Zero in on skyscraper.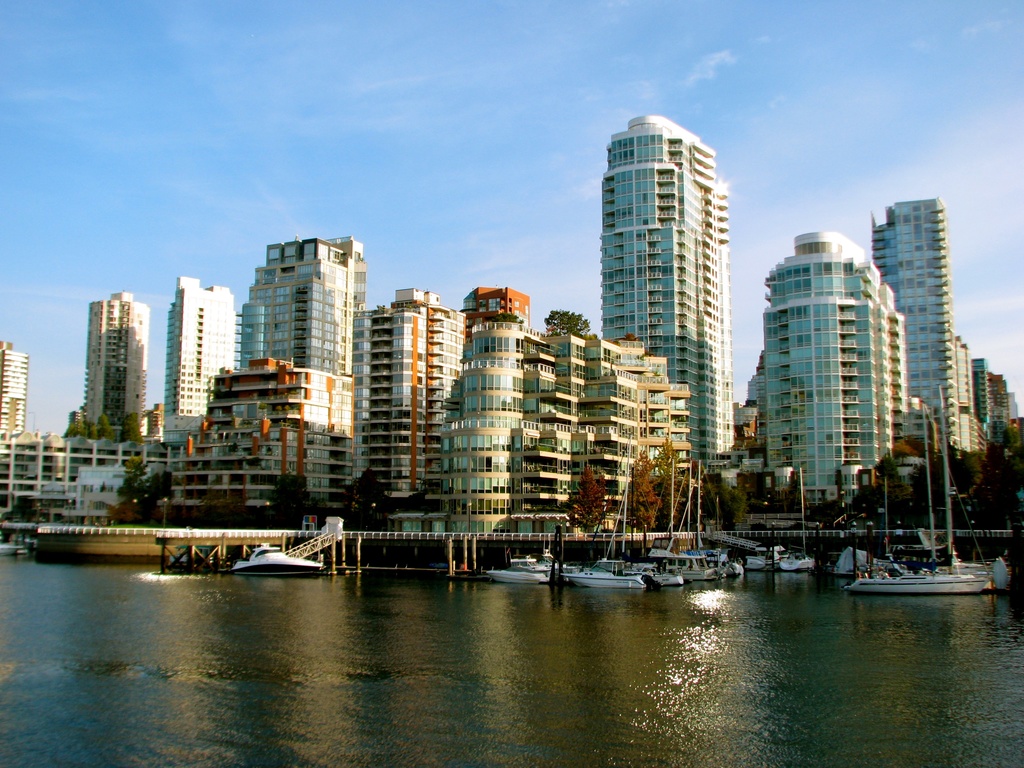
Zeroed in: x1=412 y1=285 x2=695 y2=525.
